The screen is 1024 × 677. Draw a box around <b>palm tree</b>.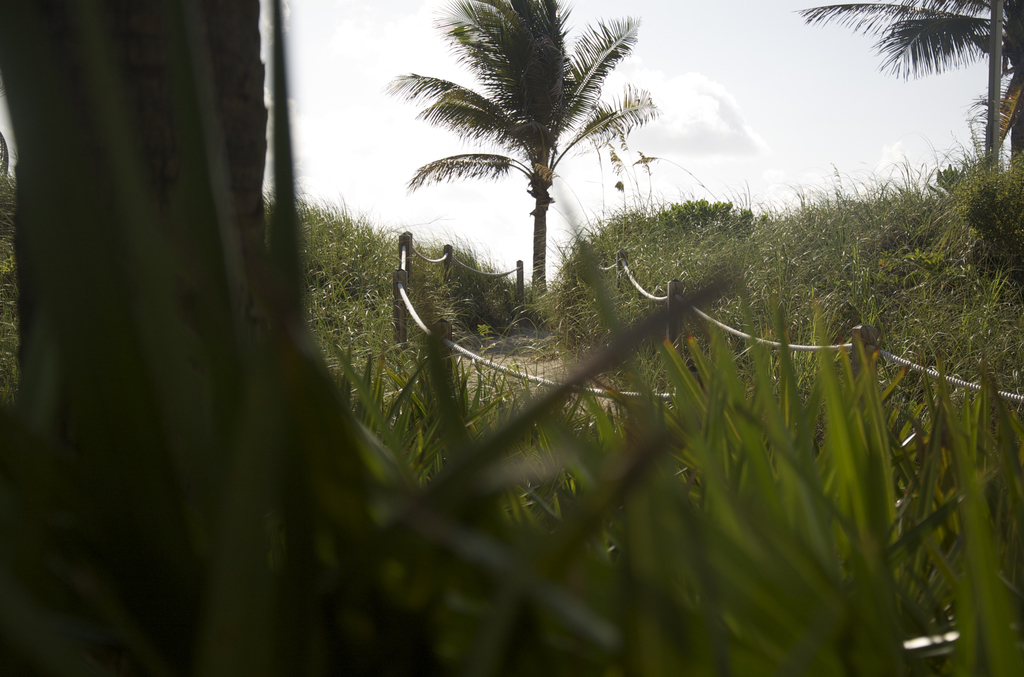
box(406, 32, 636, 306).
